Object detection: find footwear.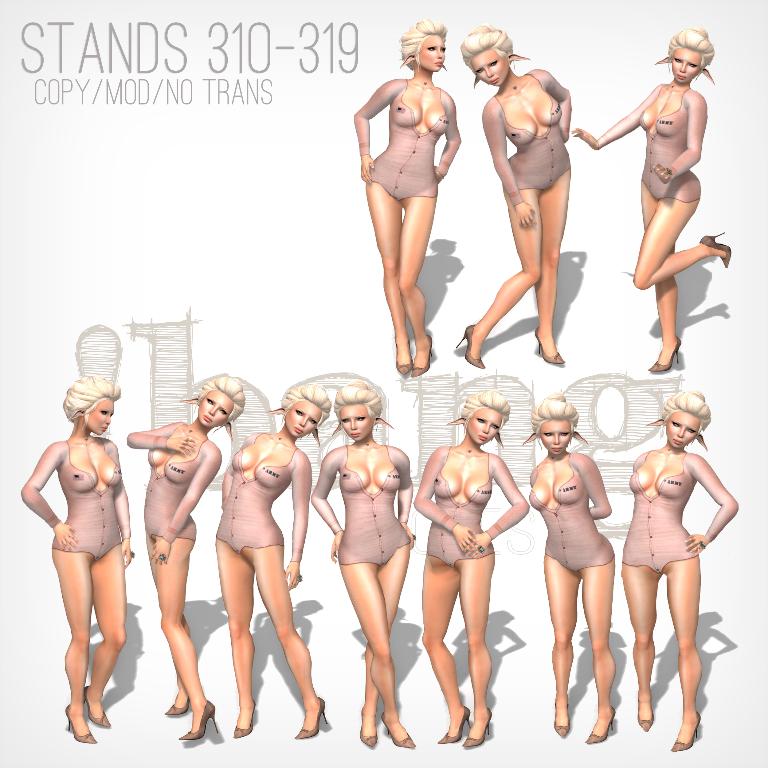
299:701:331:743.
